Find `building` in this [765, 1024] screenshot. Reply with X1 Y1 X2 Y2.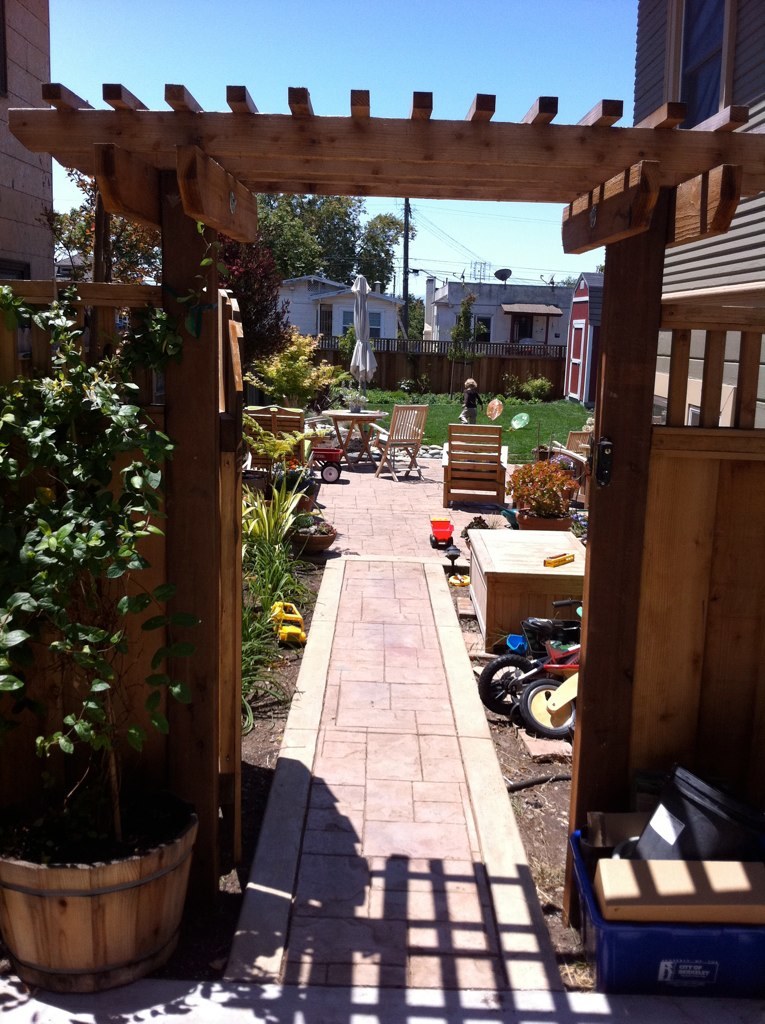
275 274 401 350.
